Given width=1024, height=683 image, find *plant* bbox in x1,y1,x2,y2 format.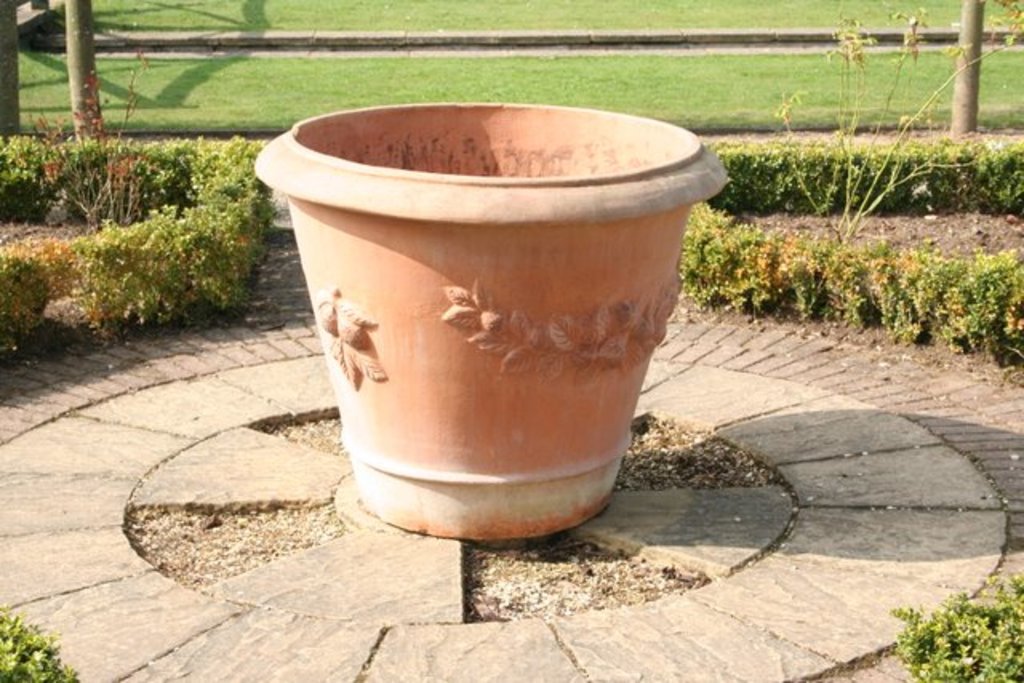
867,573,1019,678.
